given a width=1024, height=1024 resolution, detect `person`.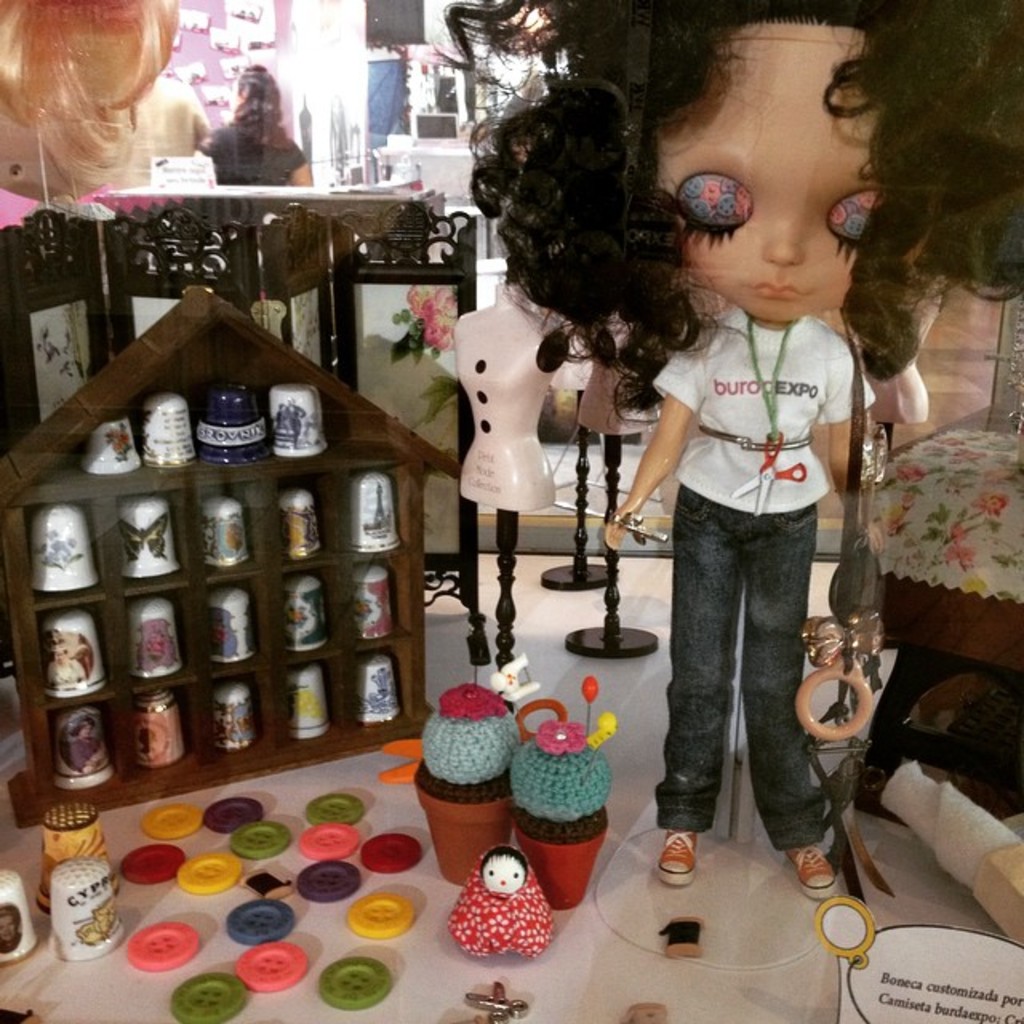
x1=446 y1=846 x2=538 y2=965.
